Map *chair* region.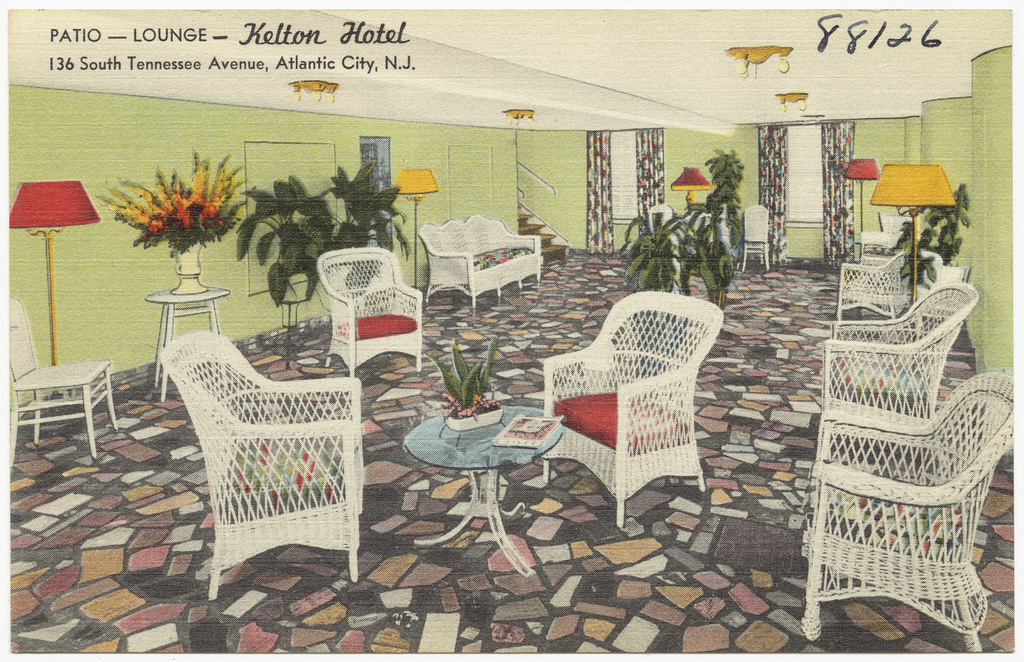
Mapped to (312, 247, 423, 378).
